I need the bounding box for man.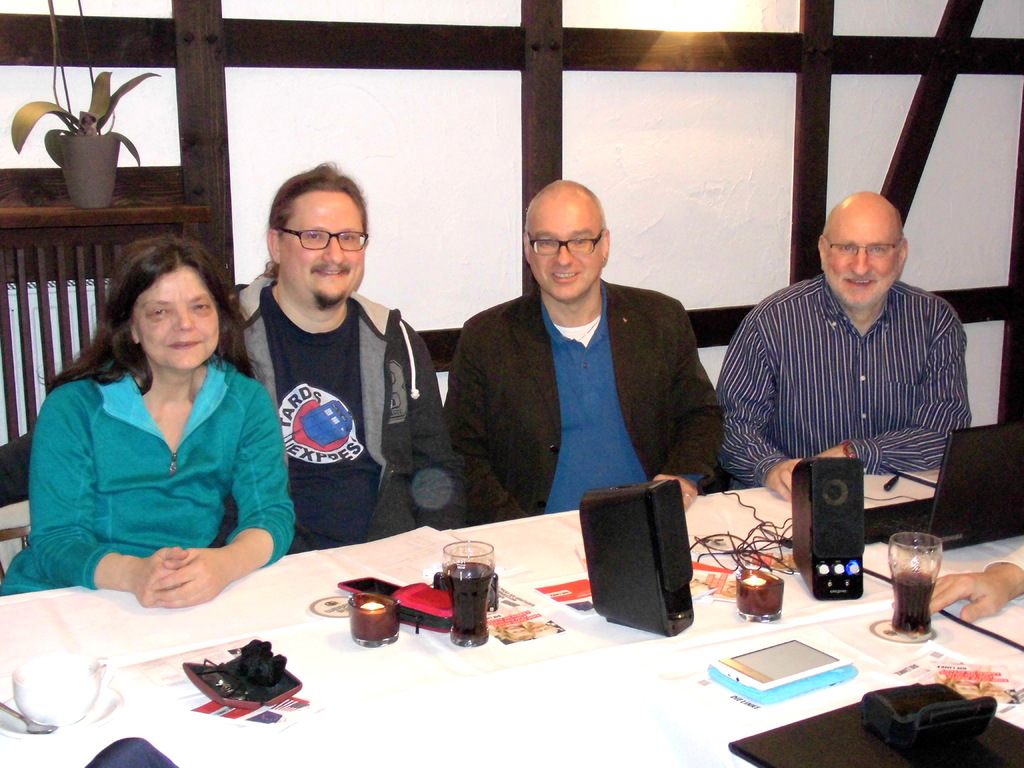
Here it is: (x1=438, y1=177, x2=712, y2=511).
